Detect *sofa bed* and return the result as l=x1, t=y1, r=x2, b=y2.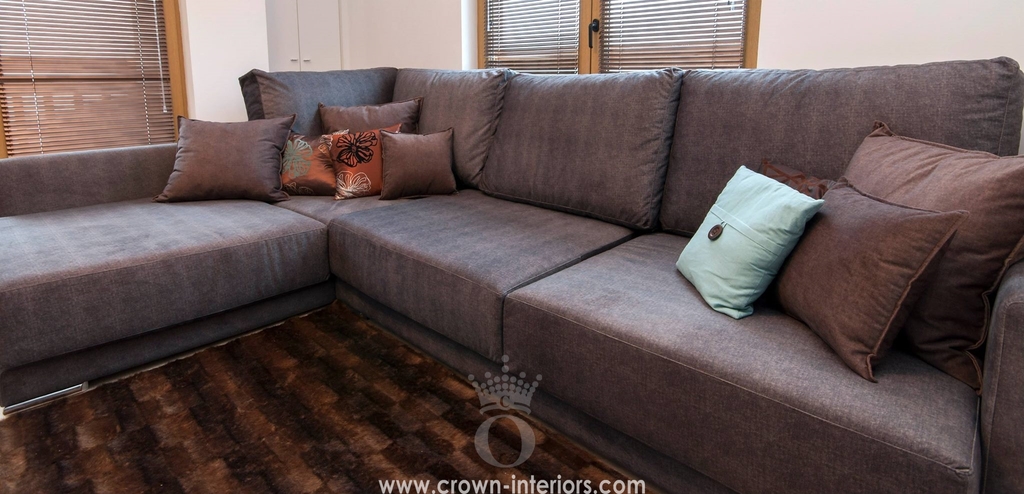
l=0, t=50, r=1023, b=493.
